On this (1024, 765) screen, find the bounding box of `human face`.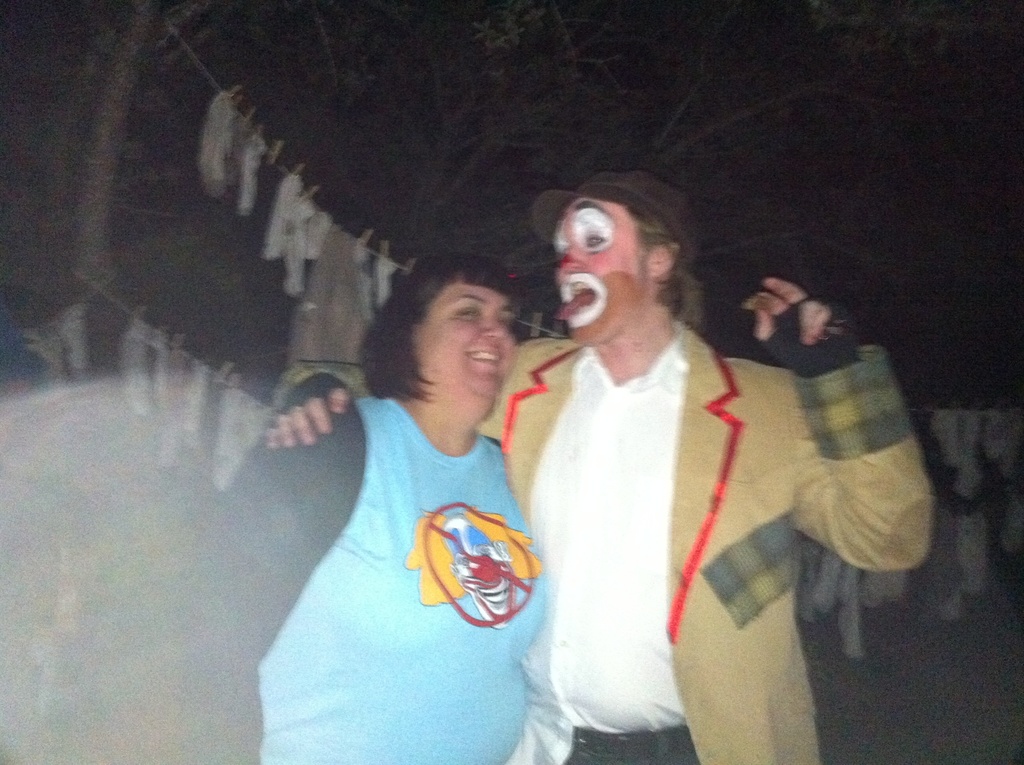
Bounding box: <box>410,282,521,401</box>.
